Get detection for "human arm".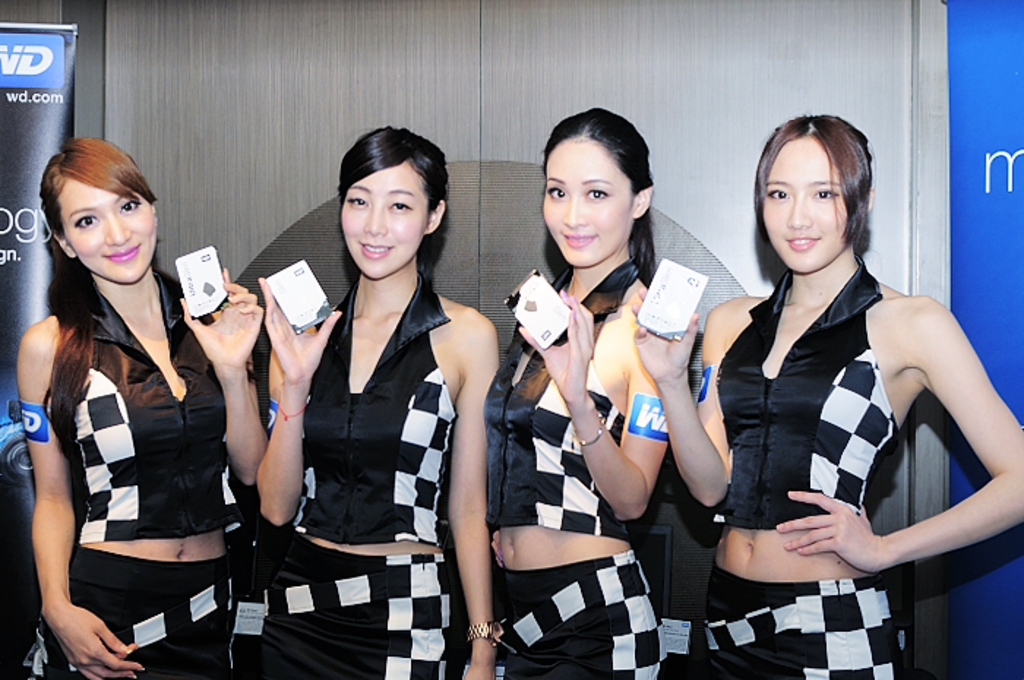
Detection: pyautogui.locateOnScreen(252, 272, 334, 534).
